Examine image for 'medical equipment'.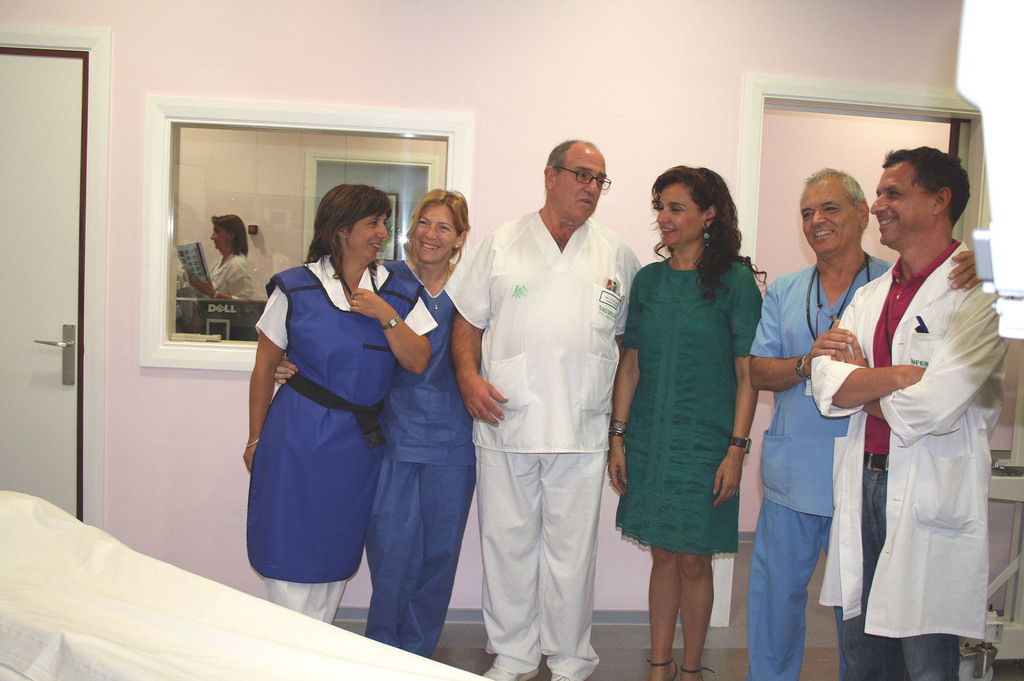
Examination result: rect(960, 604, 1003, 680).
